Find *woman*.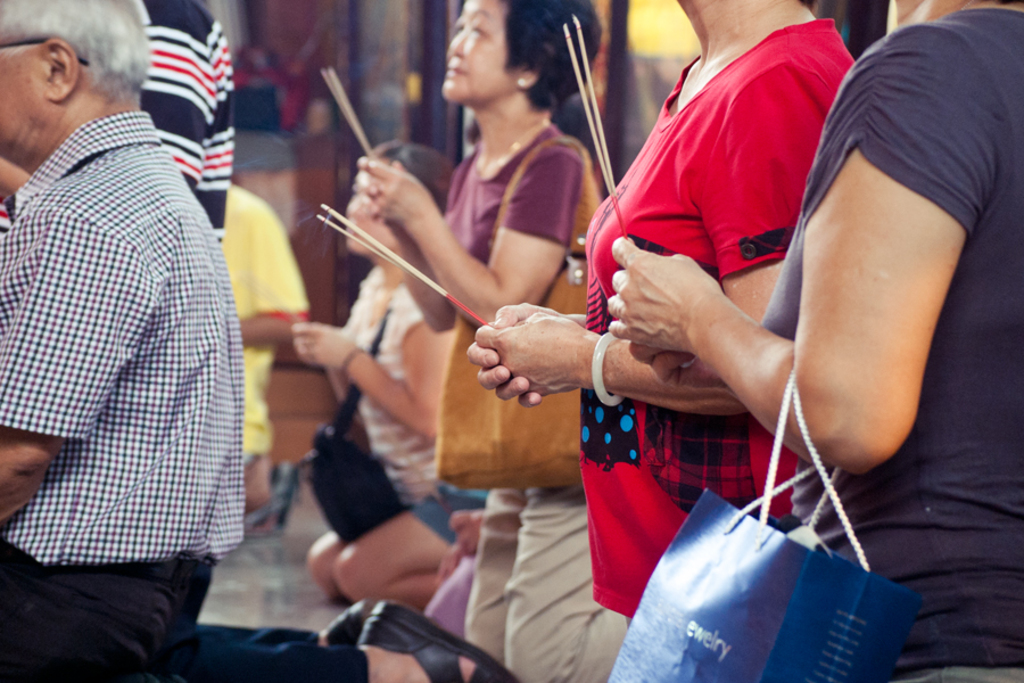
box=[464, 0, 859, 623].
